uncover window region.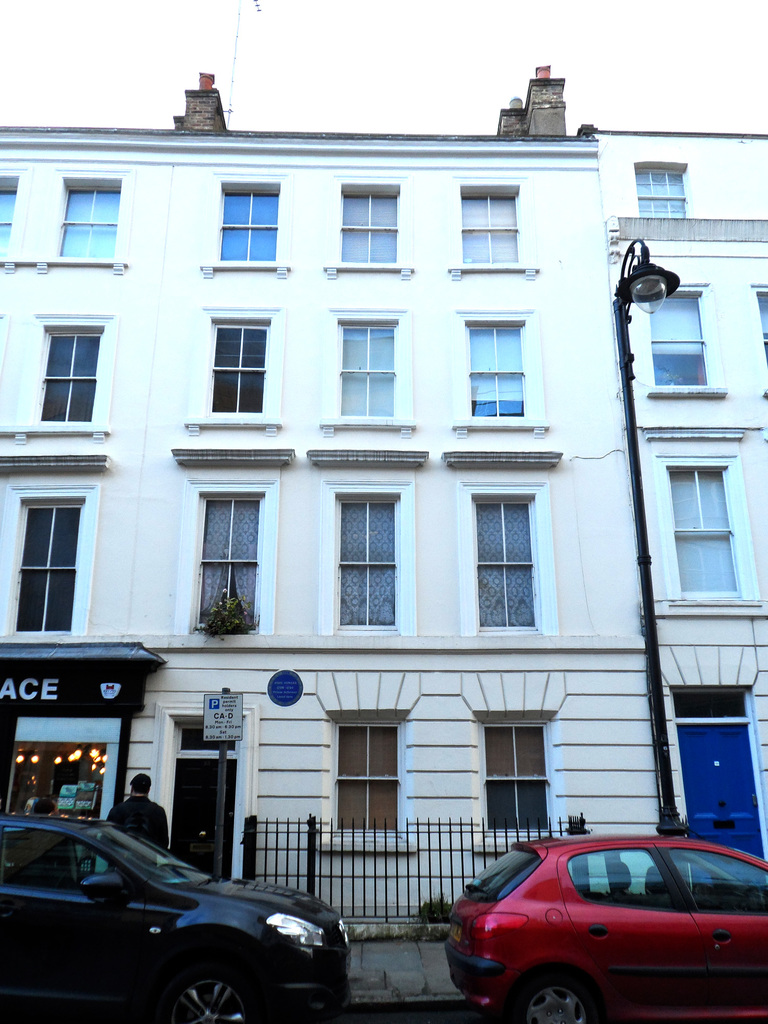
Uncovered: <box>0,484,102,636</box>.
